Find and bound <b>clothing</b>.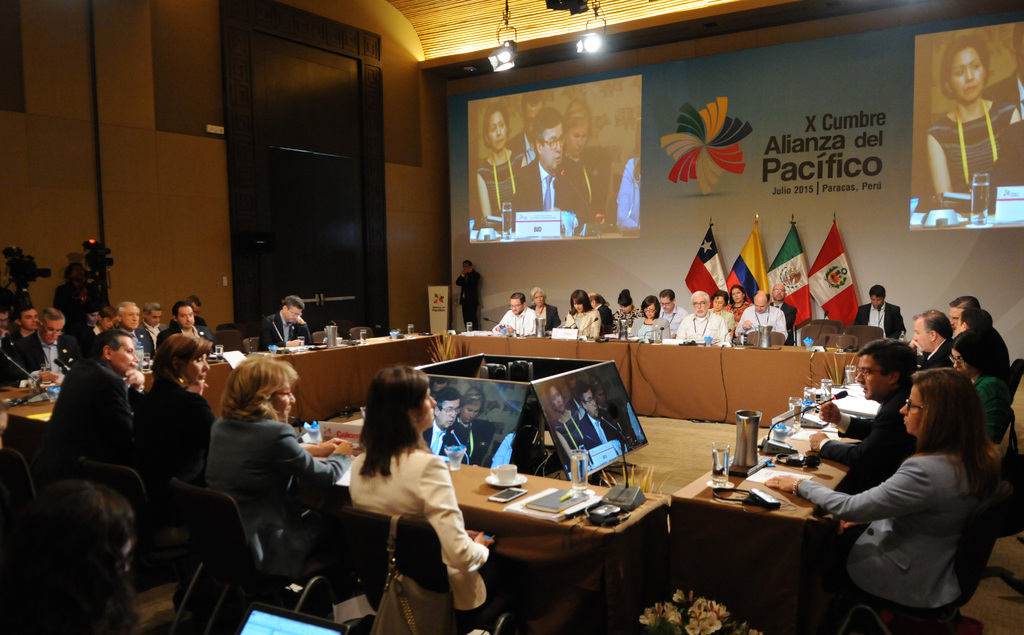
Bound: 77 325 100 350.
